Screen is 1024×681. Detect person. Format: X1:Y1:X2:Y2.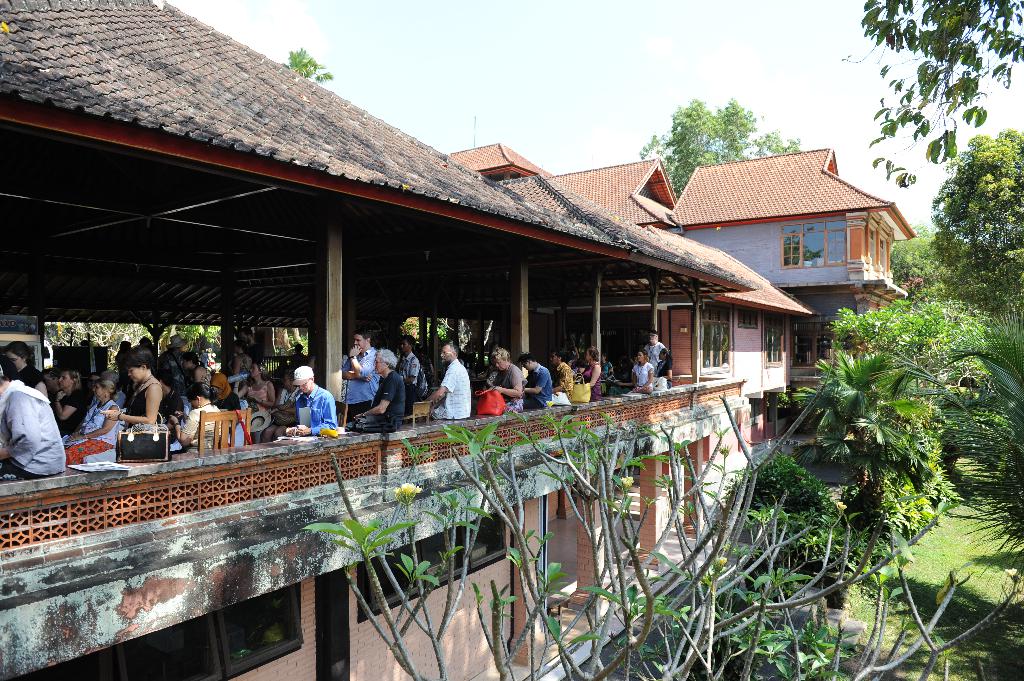
272:363:327:454.
